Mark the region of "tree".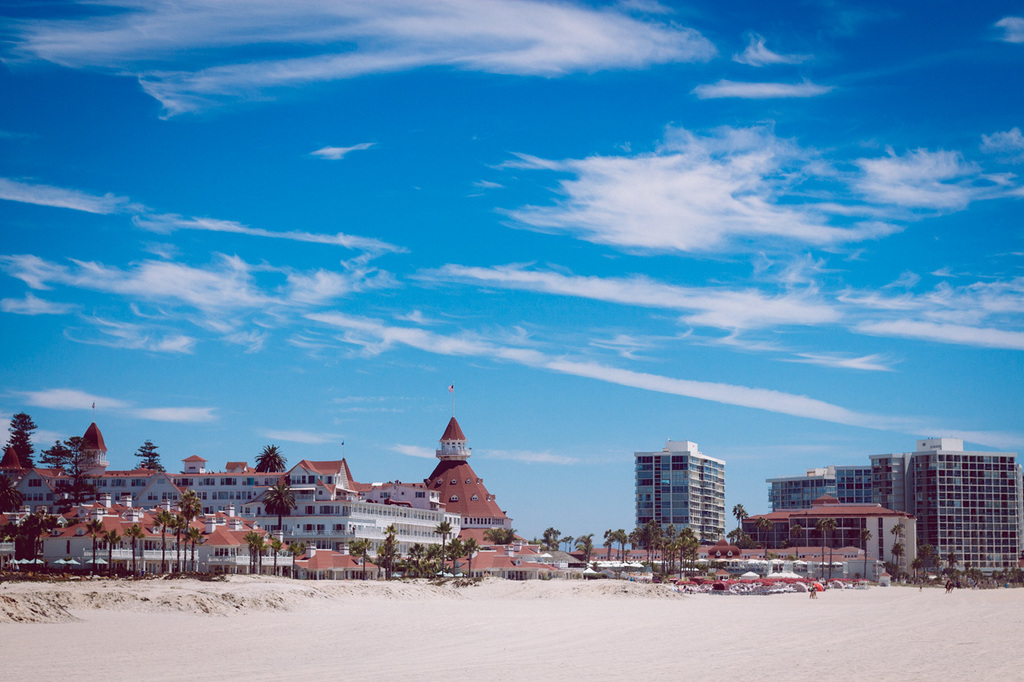
Region: [943, 556, 966, 592].
